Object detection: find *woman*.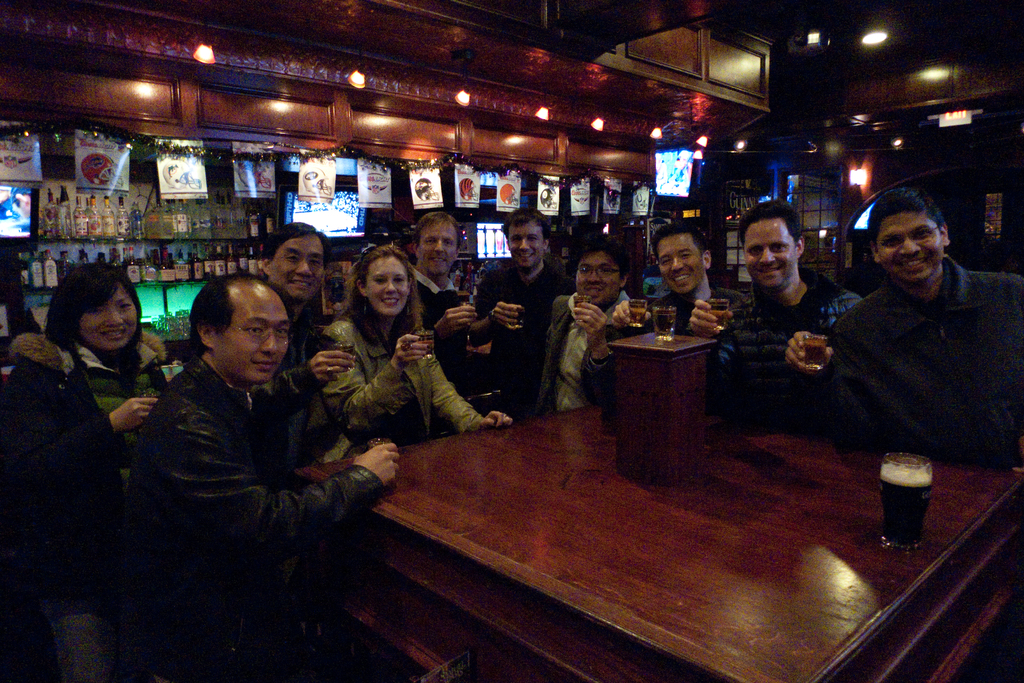
(0, 259, 168, 682).
